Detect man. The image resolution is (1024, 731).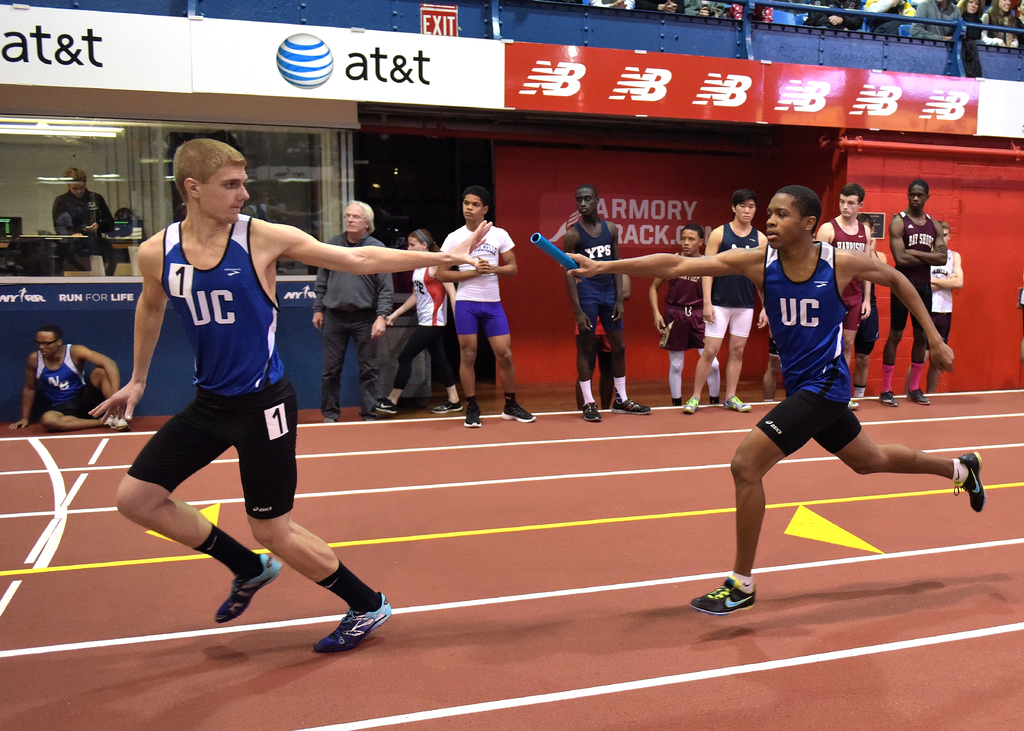
BBox(648, 223, 723, 408).
